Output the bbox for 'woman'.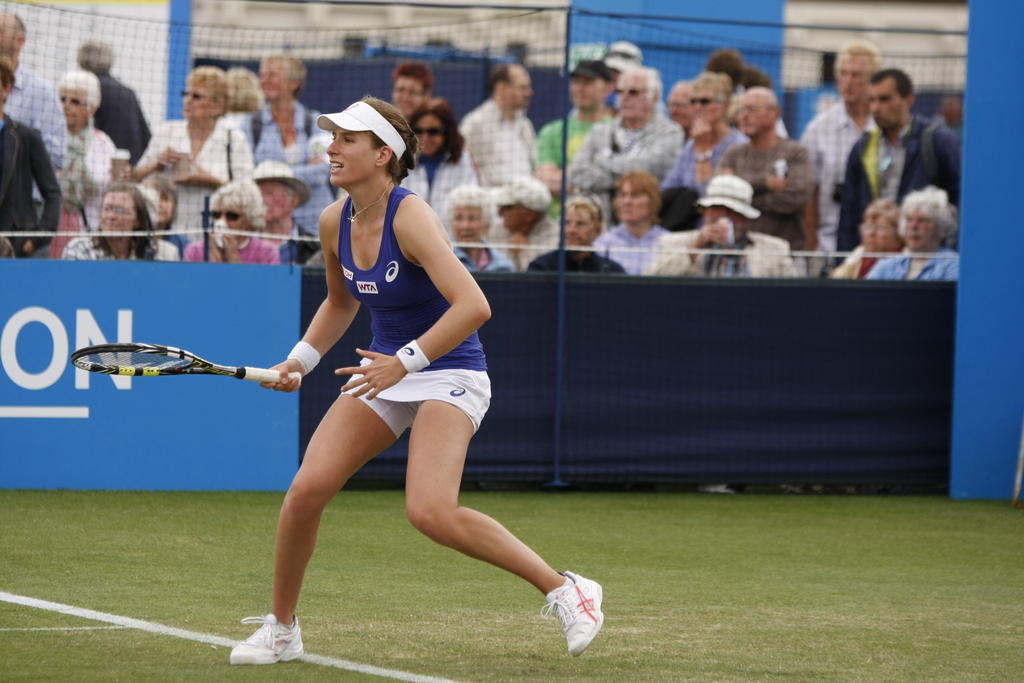
53, 178, 181, 270.
